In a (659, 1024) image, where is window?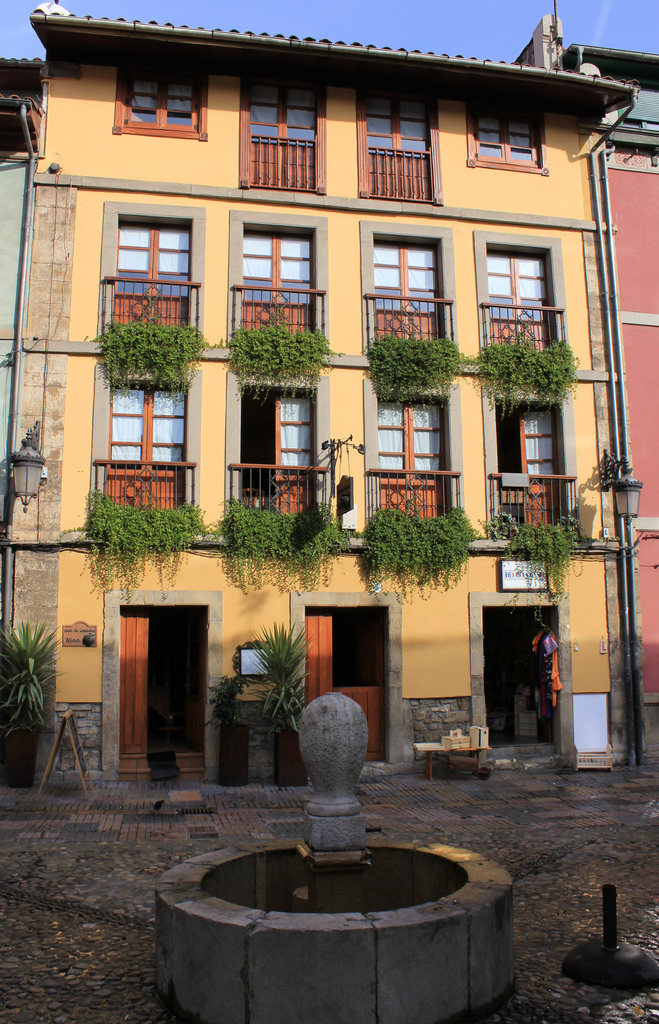
l=123, t=69, r=207, b=132.
